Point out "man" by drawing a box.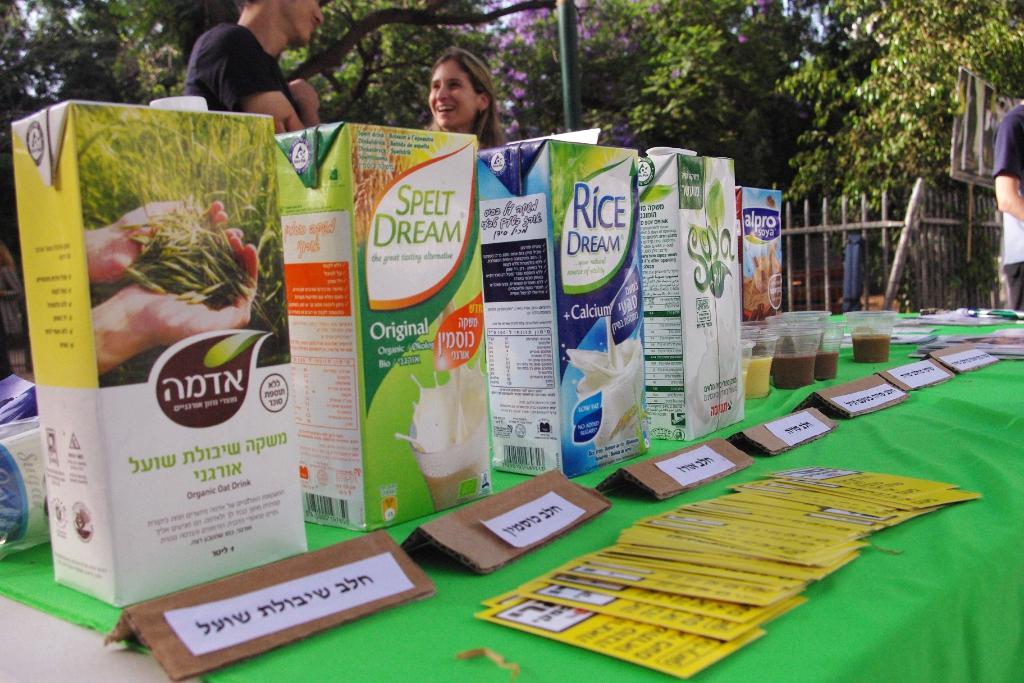
[x1=174, y1=0, x2=328, y2=128].
